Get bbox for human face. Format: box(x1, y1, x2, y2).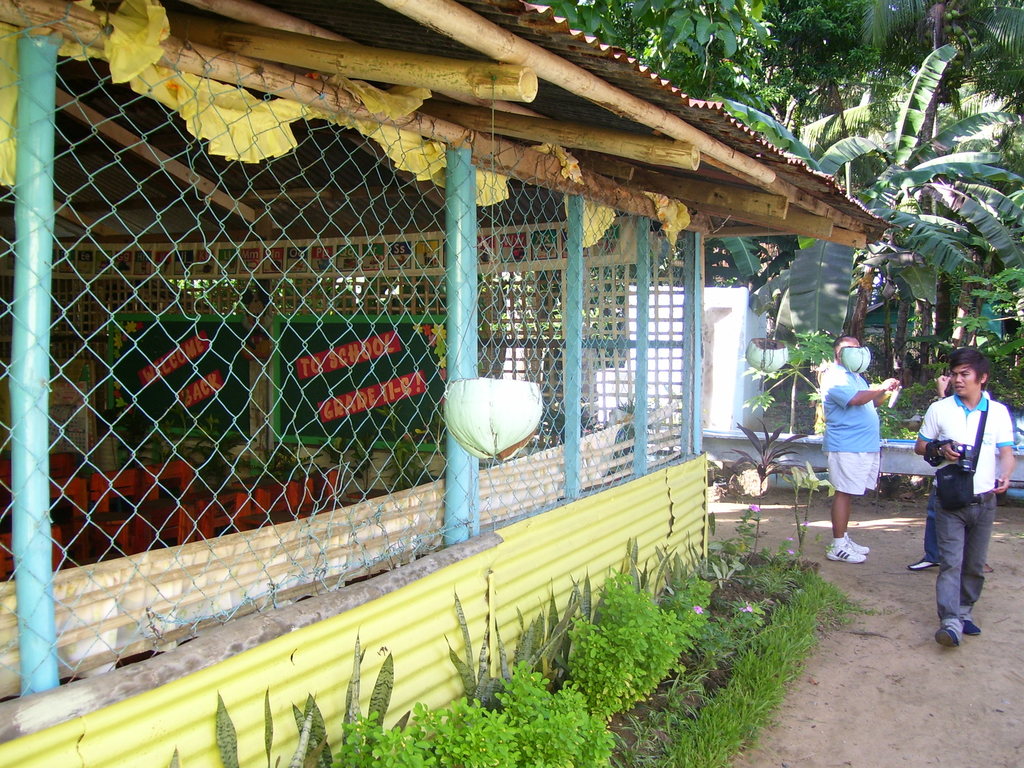
box(948, 364, 974, 393).
